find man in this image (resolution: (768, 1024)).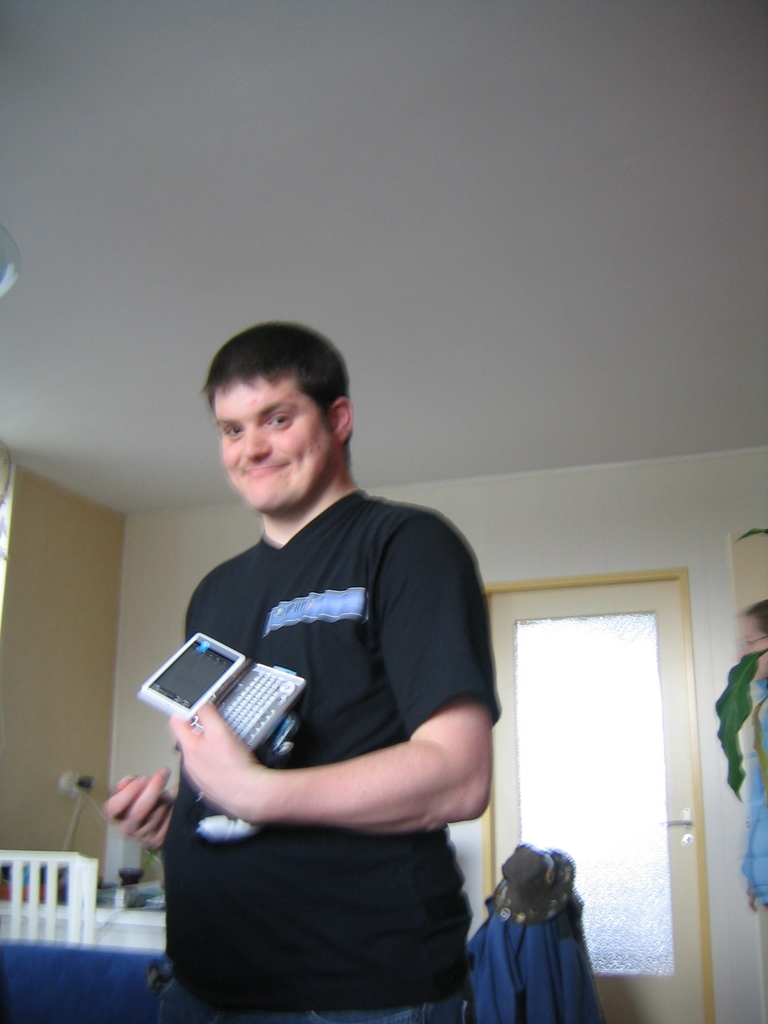
BBox(711, 595, 767, 915).
